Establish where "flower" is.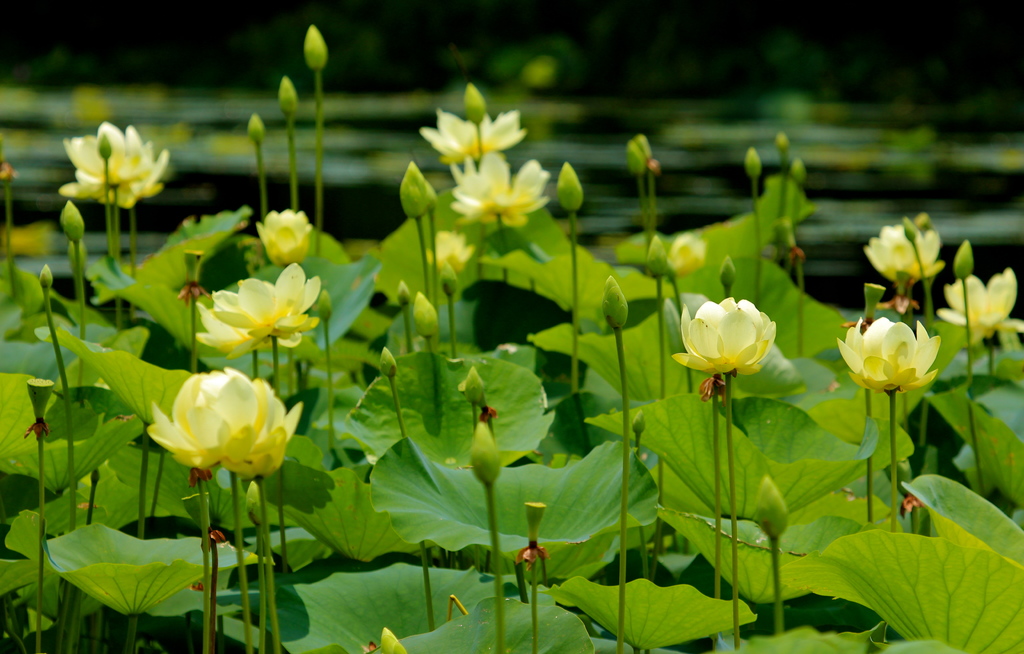
Established at 425:224:472:274.
